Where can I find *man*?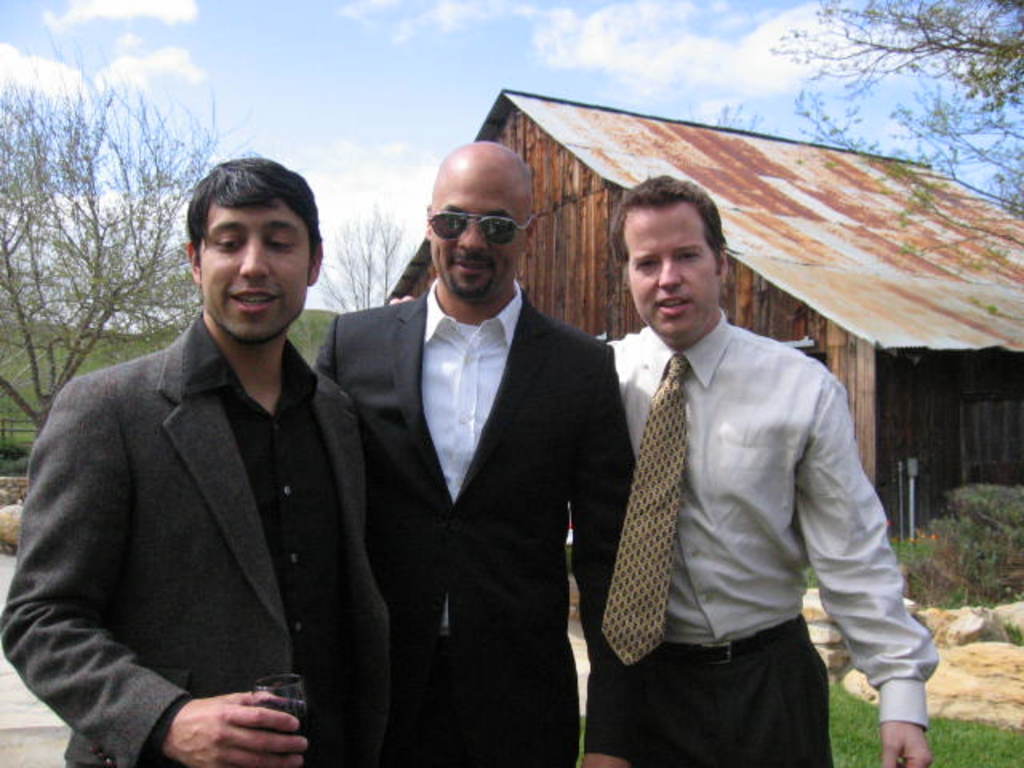
You can find it at x1=22, y1=147, x2=390, y2=755.
